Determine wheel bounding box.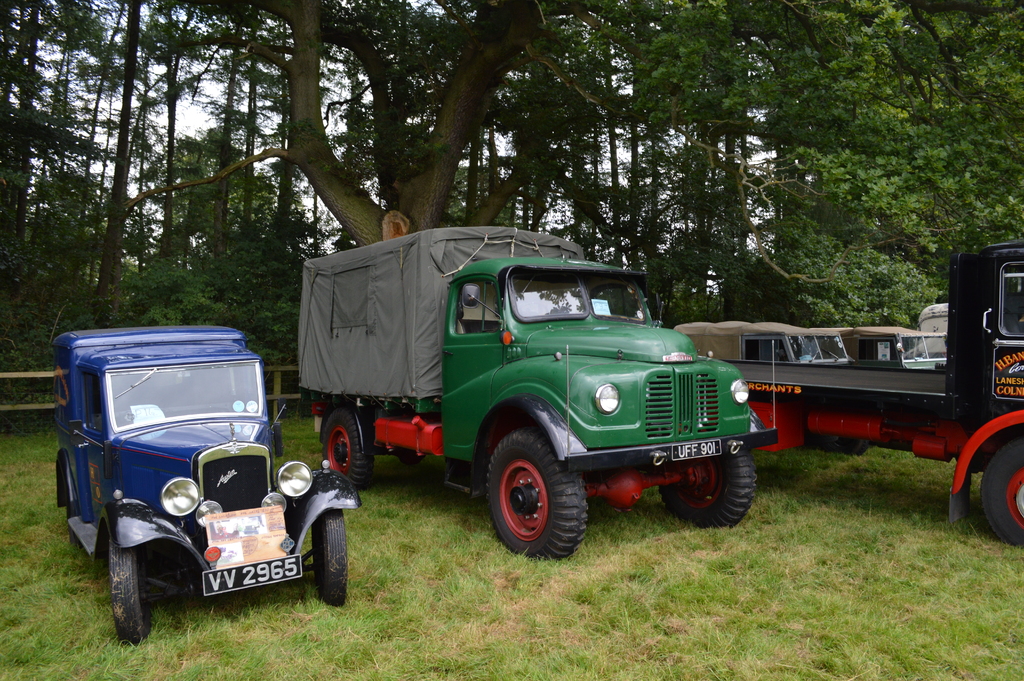
Determined: pyautogui.locateOnScreen(486, 427, 591, 560).
